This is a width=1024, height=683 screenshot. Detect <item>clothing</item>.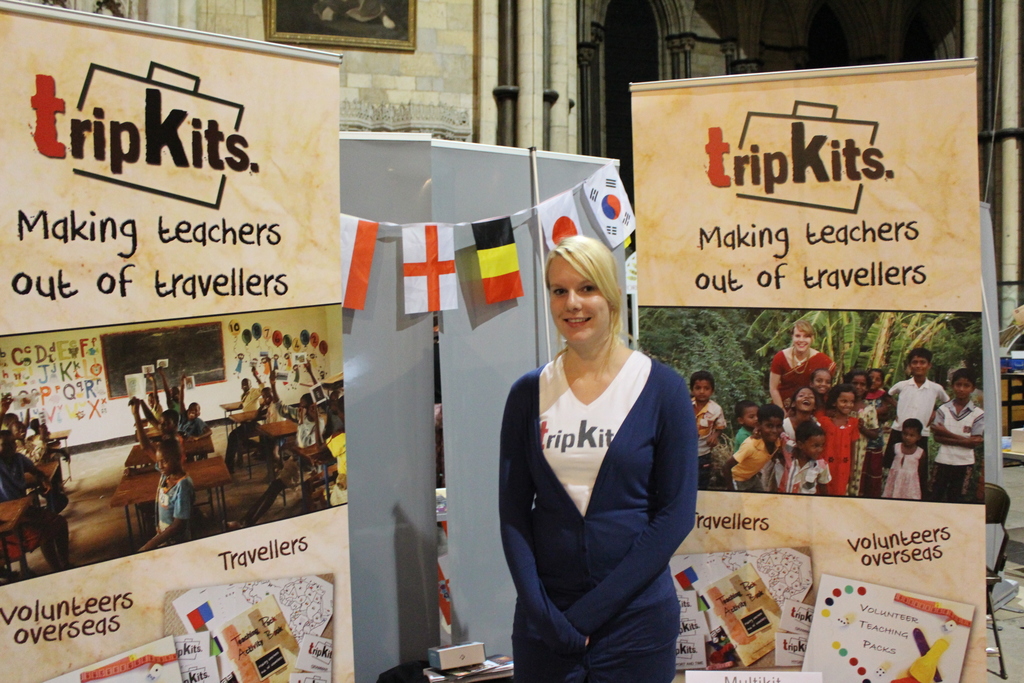
x1=163, y1=407, x2=184, y2=443.
